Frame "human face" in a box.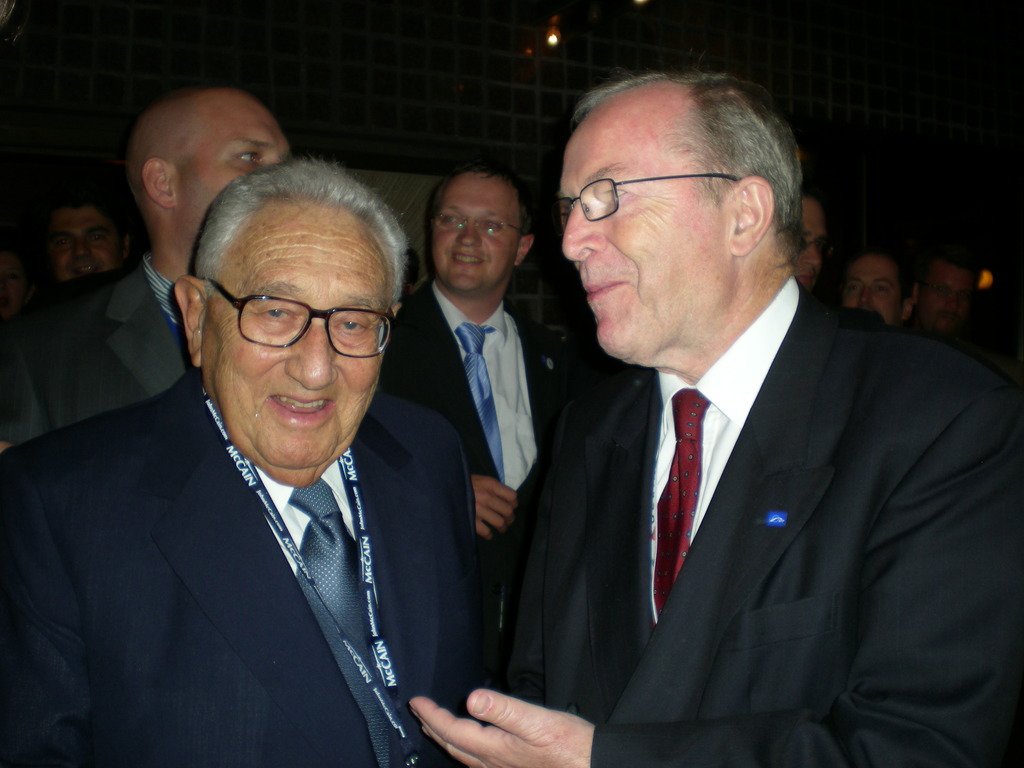
[212,221,390,490].
